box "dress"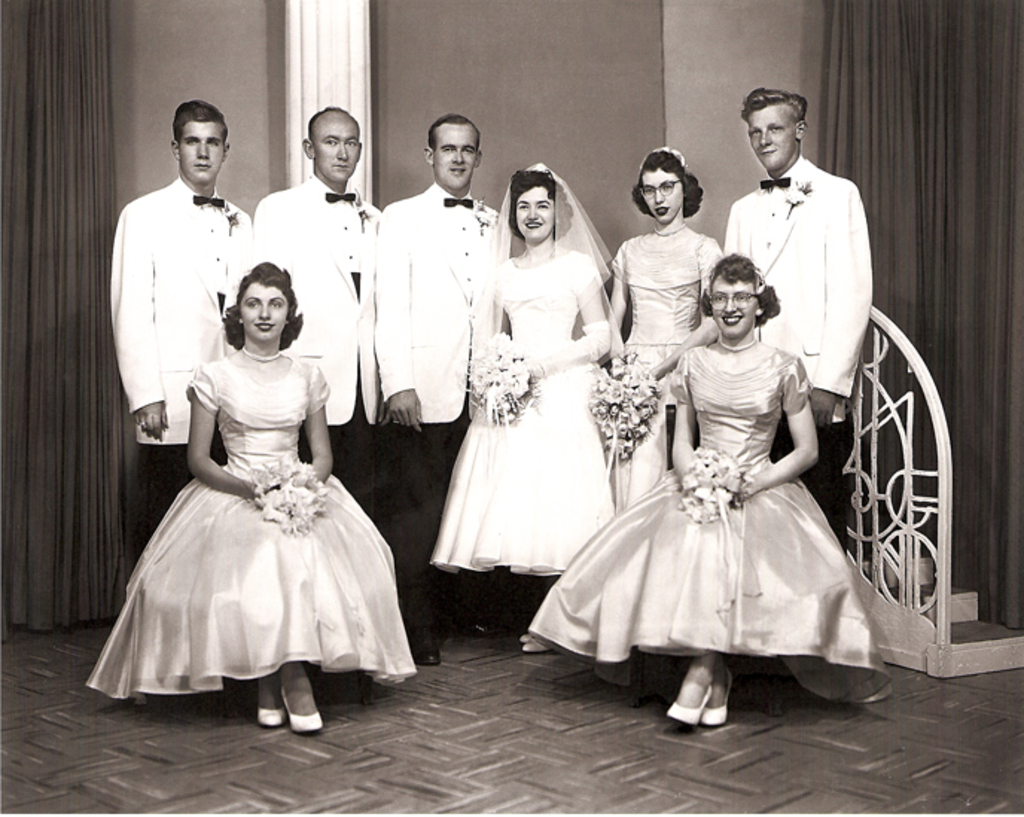
<bbox>86, 298, 405, 717</bbox>
